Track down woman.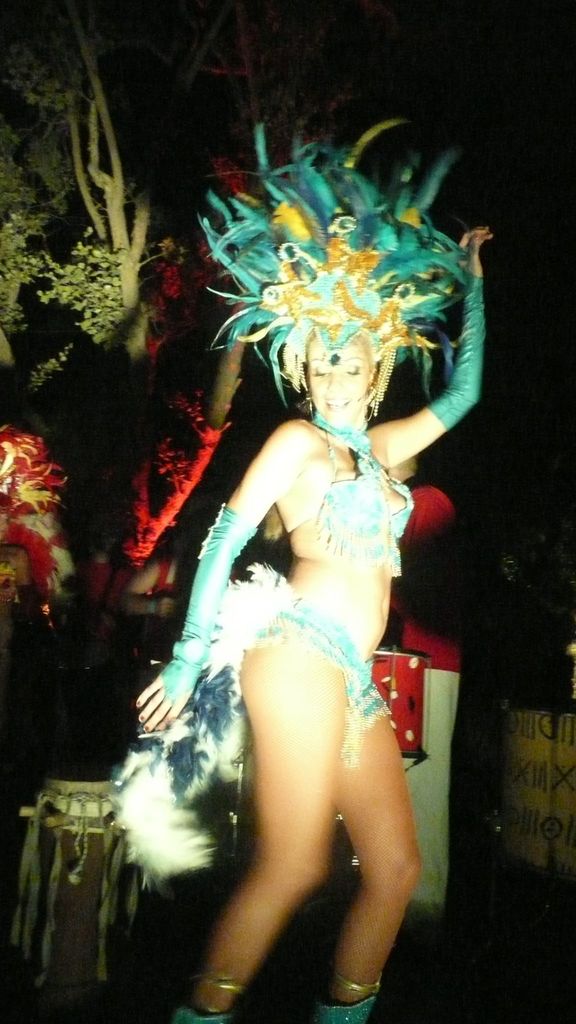
Tracked to crop(120, 198, 467, 990).
